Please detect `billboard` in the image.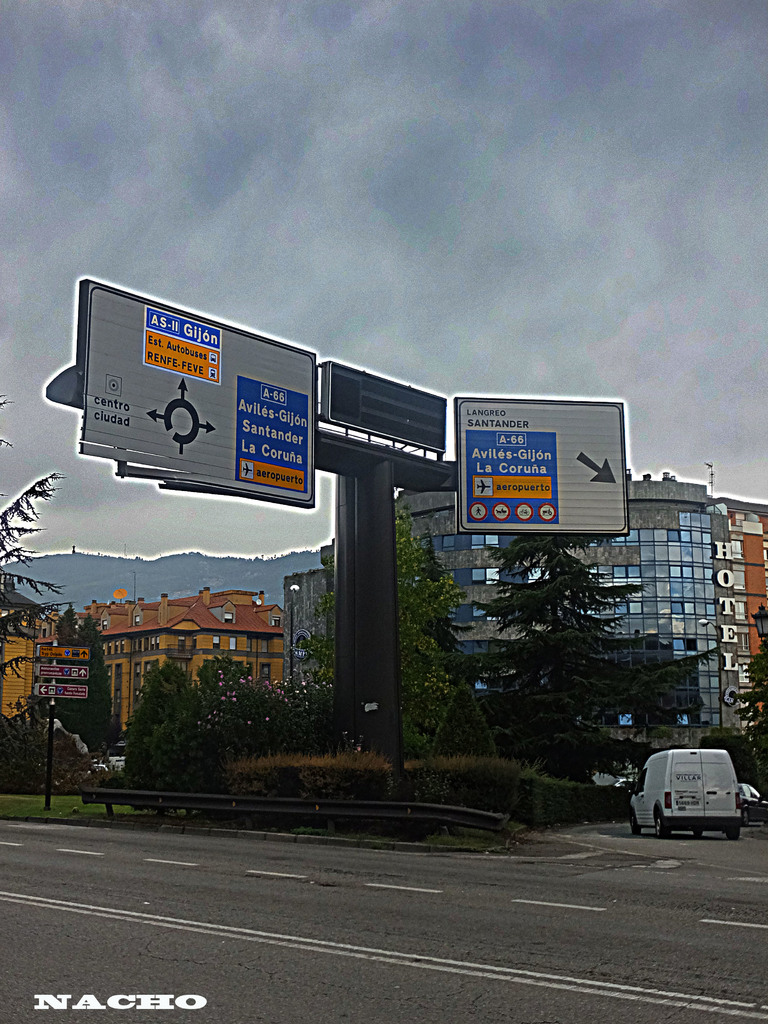
[55, 282, 316, 502].
